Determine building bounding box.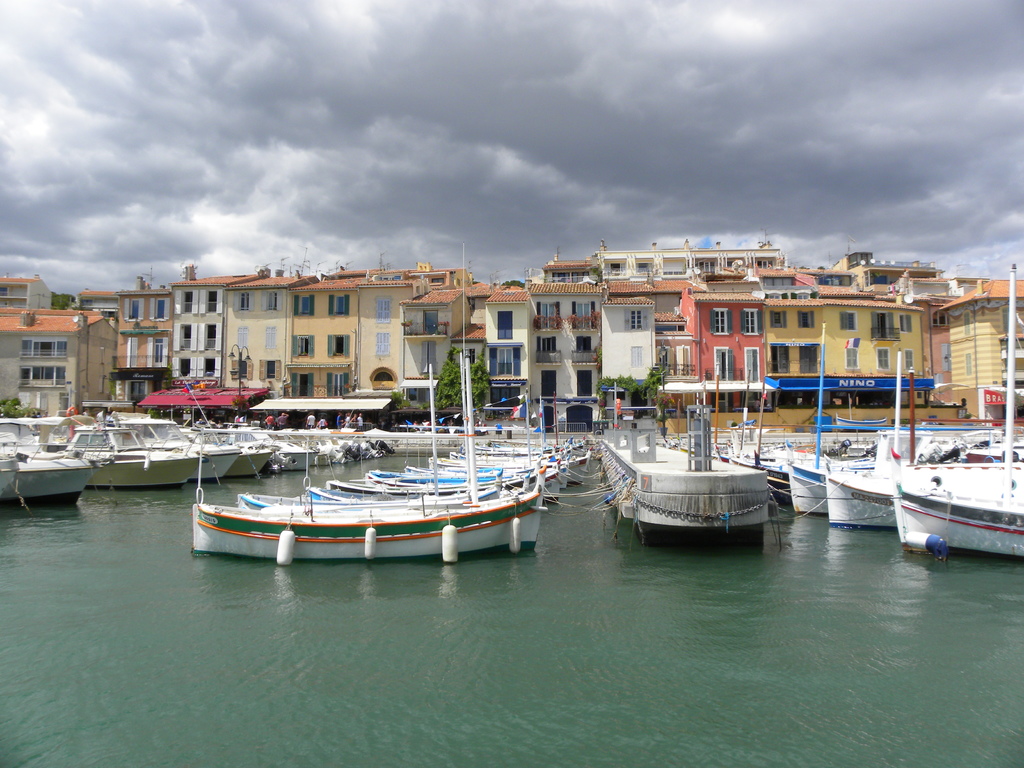
Determined: (left=940, top=279, right=1023, bottom=386).
